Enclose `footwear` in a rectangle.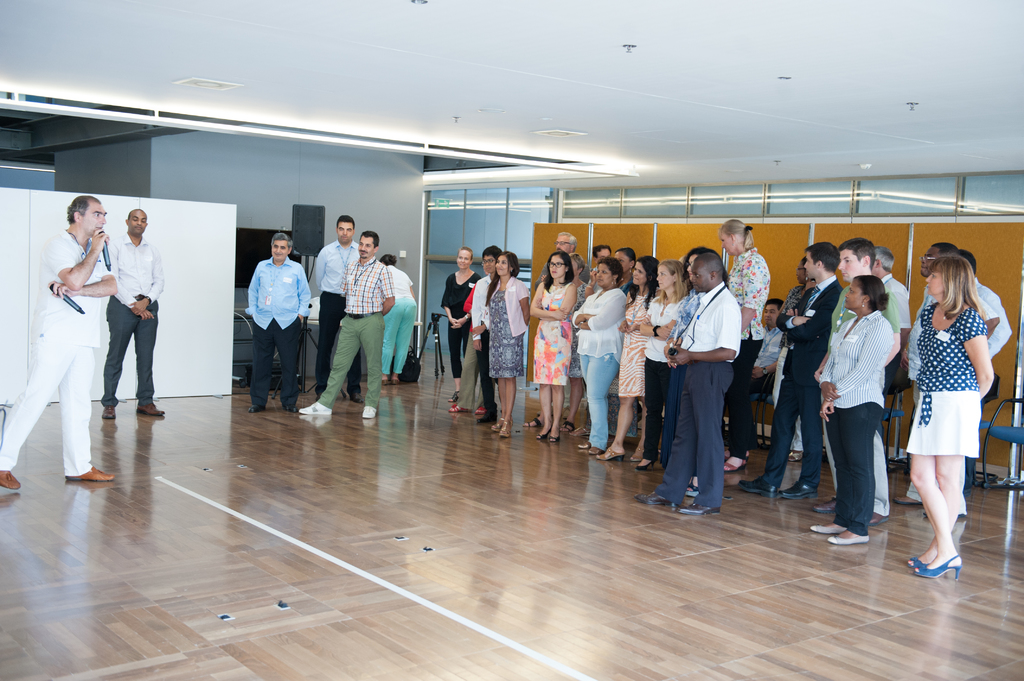
detection(626, 453, 638, 465).
